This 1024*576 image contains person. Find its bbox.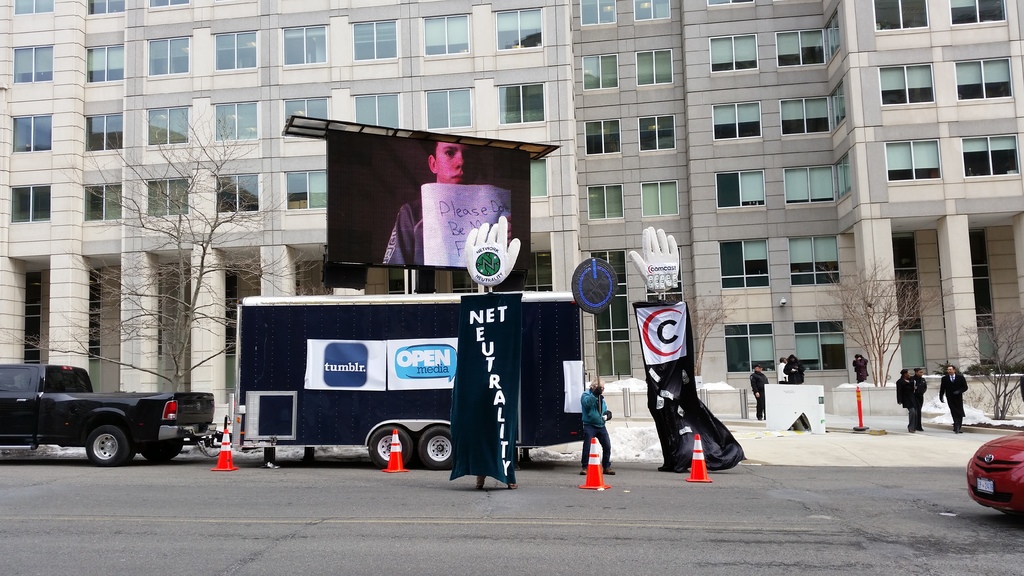
912, 365, 931, 426.
